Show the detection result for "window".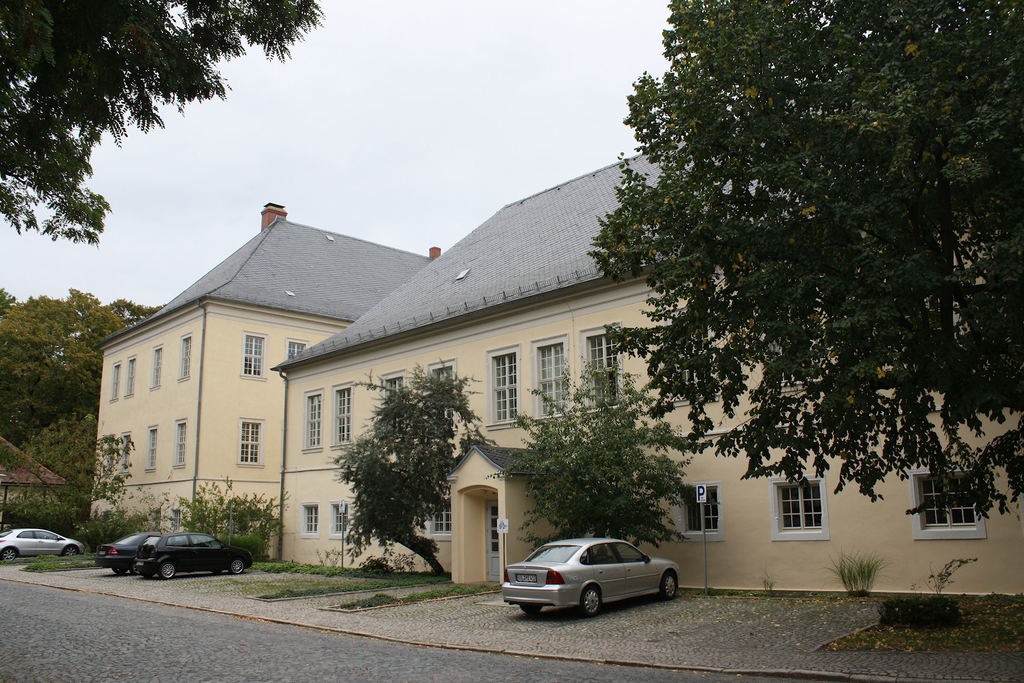
<box>108,360,122,401</box>.
